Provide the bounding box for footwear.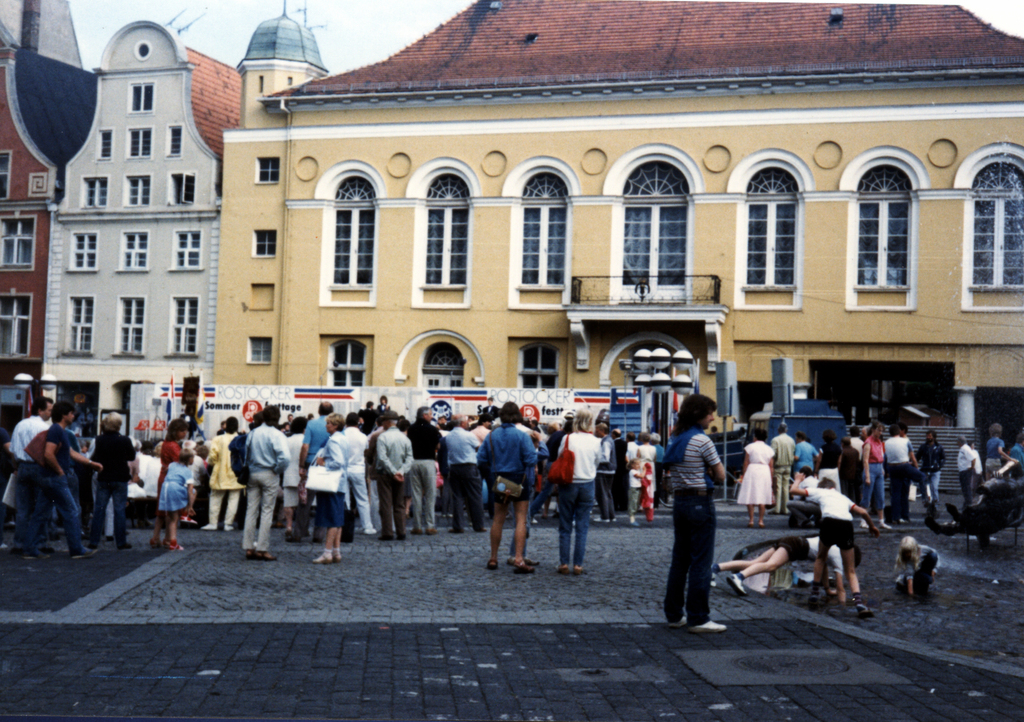
<box>853,596,872,616</box>.
